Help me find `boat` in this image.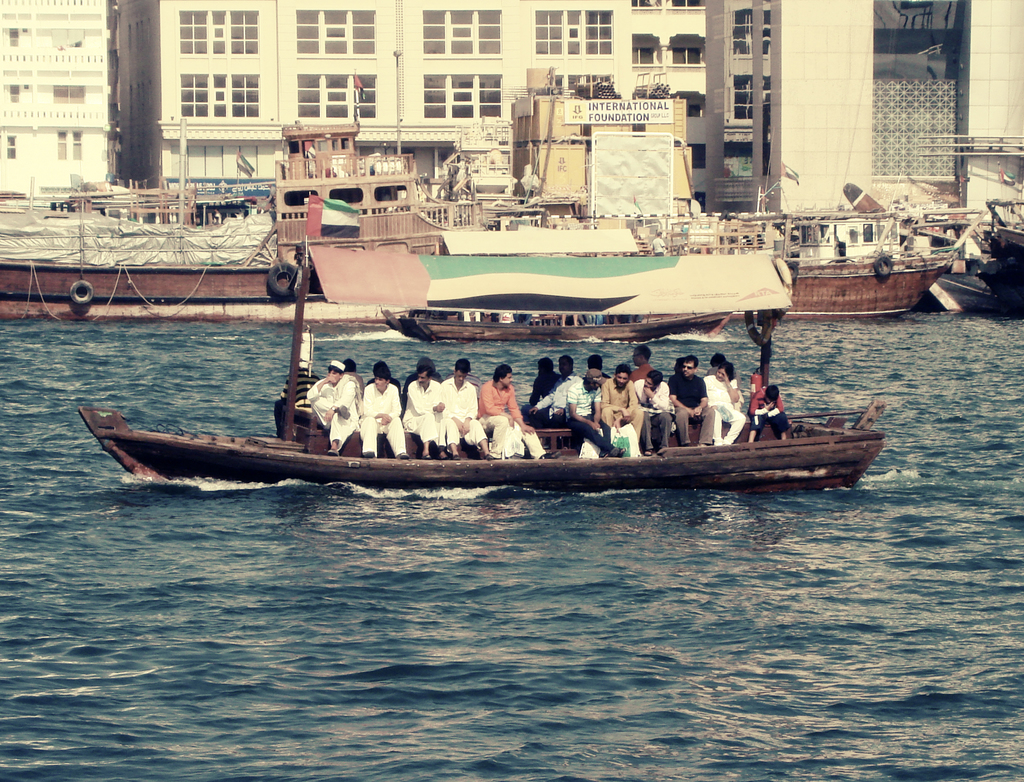
Found it: 77/223/865/509.
